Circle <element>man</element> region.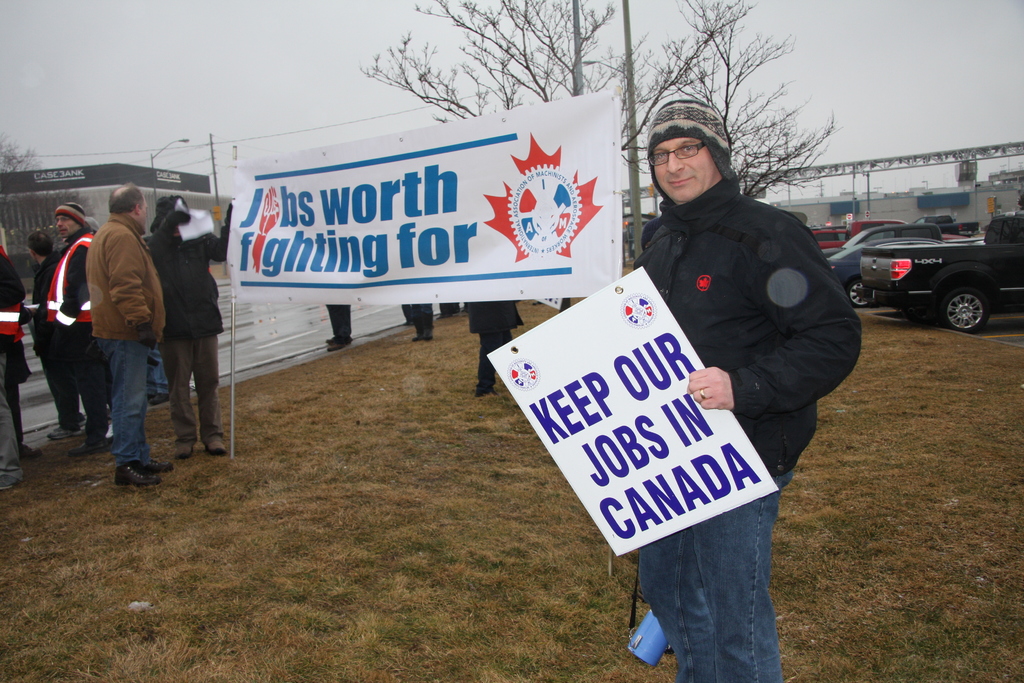
Region: [31,229,85,437].
